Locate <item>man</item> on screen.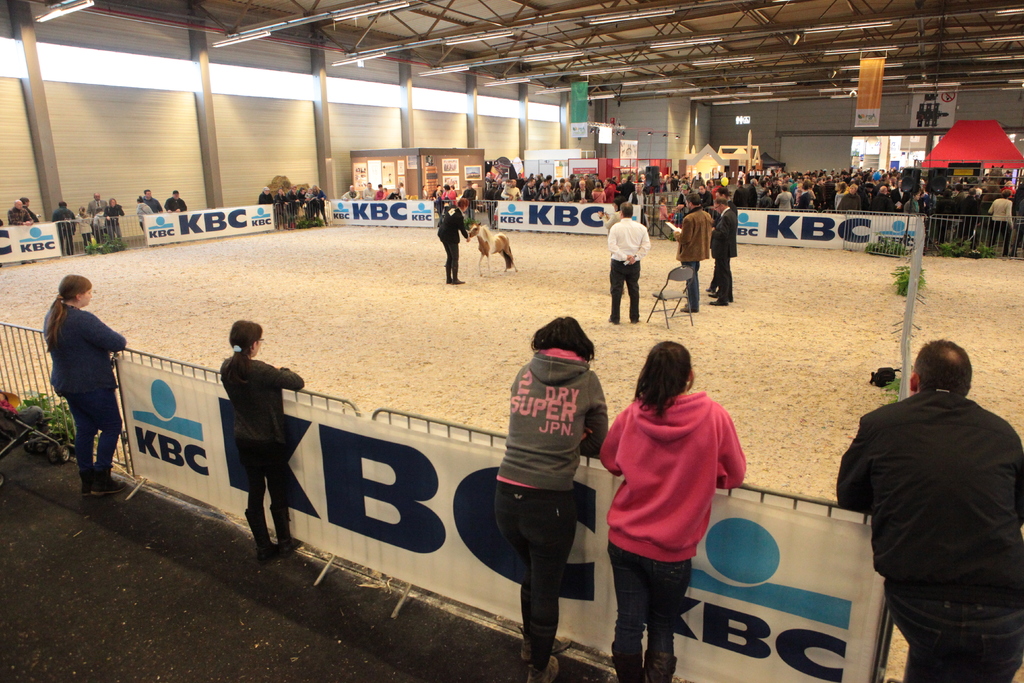
On screen at [x1=165, y1=190, x2=189, y2=212].
